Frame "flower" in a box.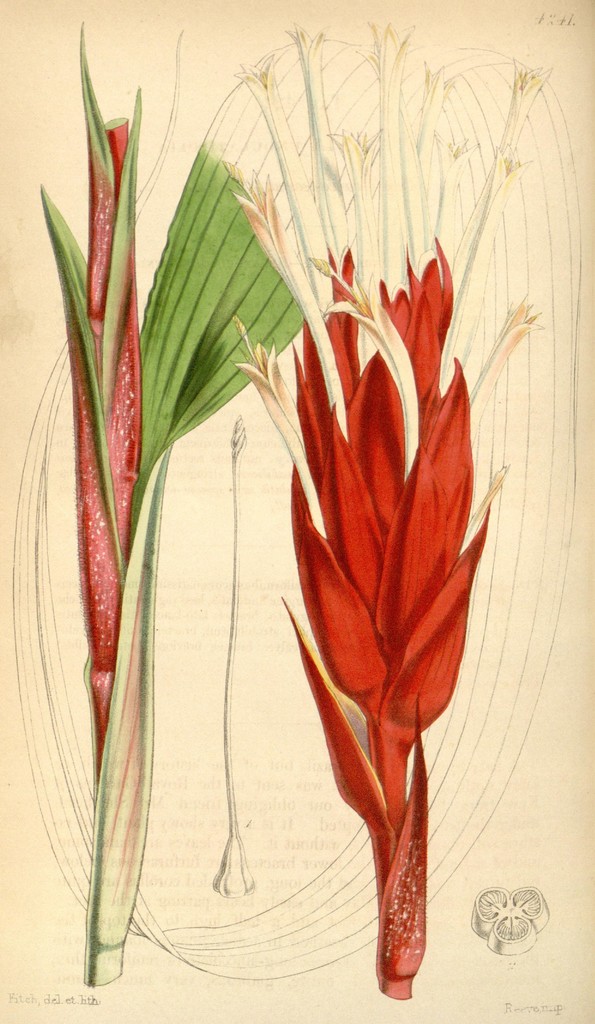
473/291/544/439.
